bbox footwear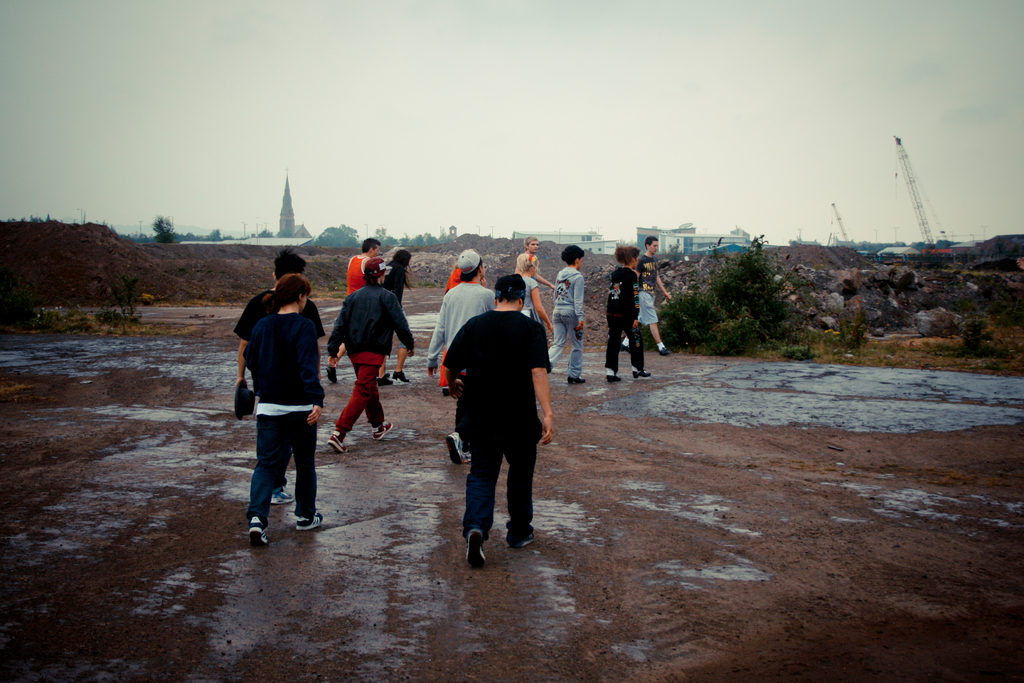
{"x1": 510, "y1": 534, "x2": 535, "y2": 548}
